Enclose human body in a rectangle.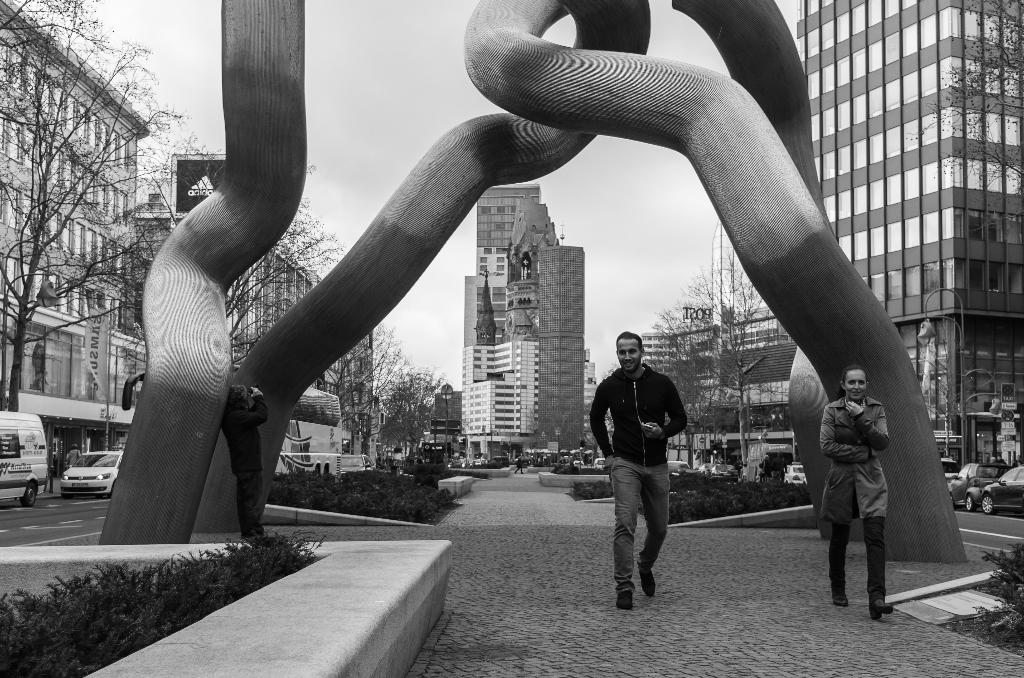
{"x1": 218, "y1": 389, "x2": 264, "y2": 546}.
